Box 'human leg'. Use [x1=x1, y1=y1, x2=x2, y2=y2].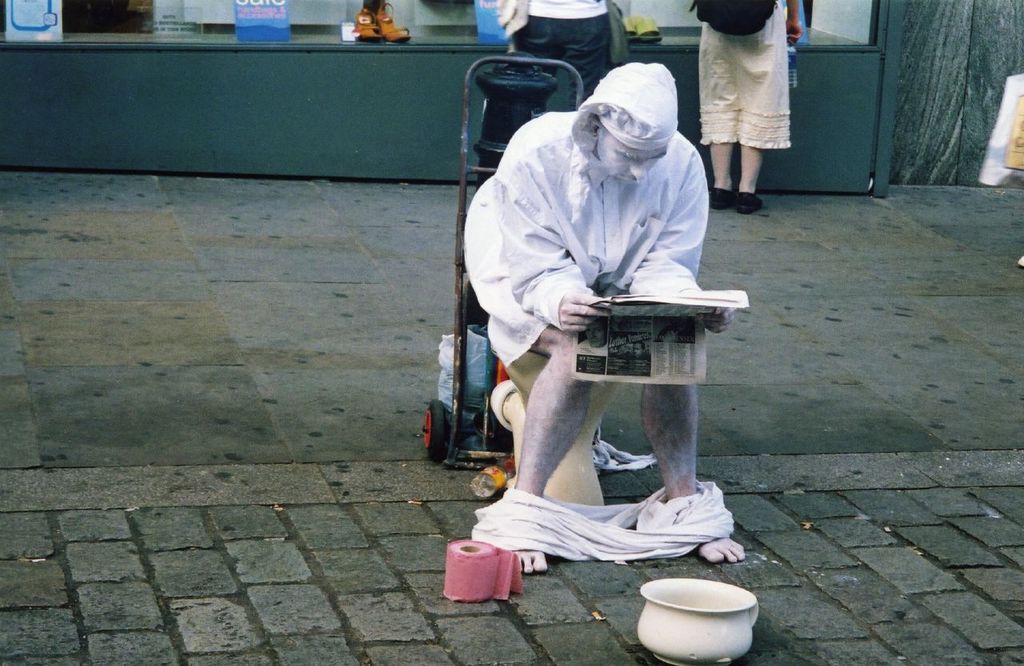
[x1=502, y1=327, x2=596, y2=572].
